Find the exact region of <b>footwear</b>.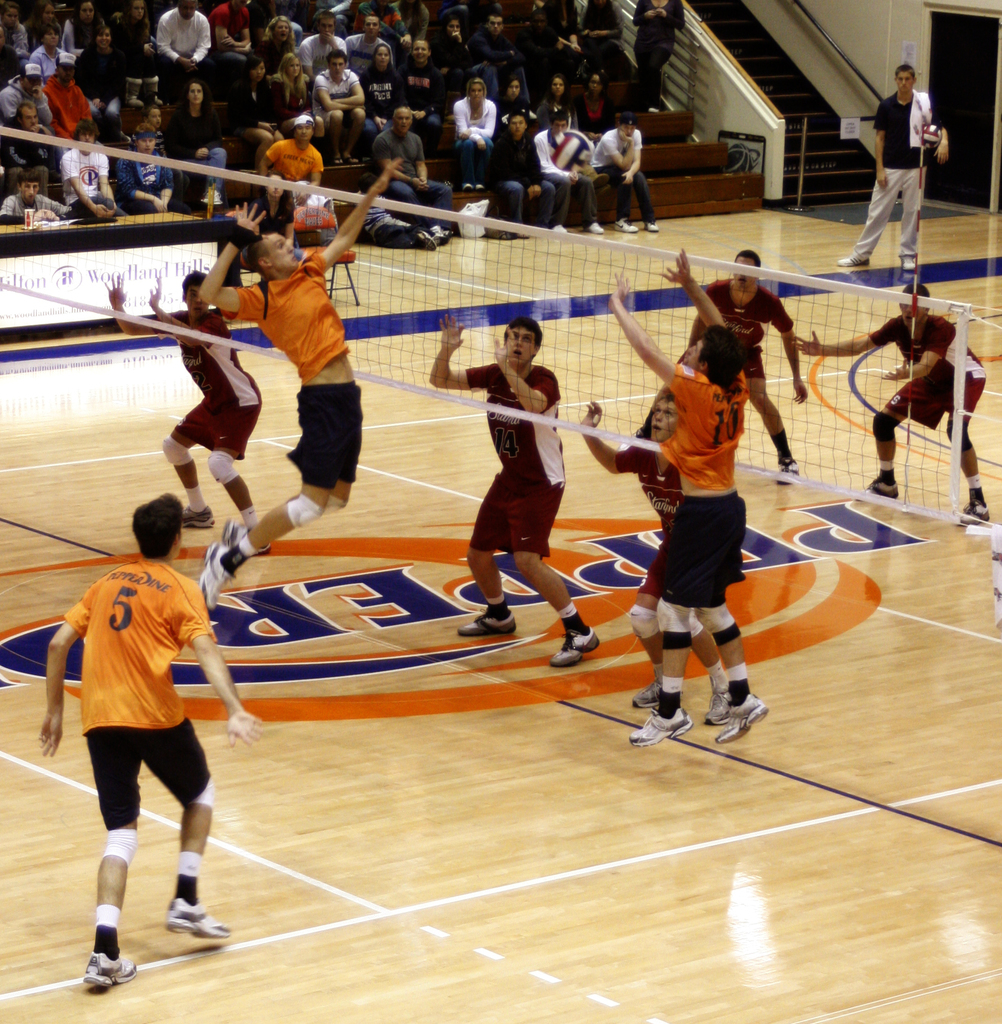
Exact region: 628 702 696 746.
